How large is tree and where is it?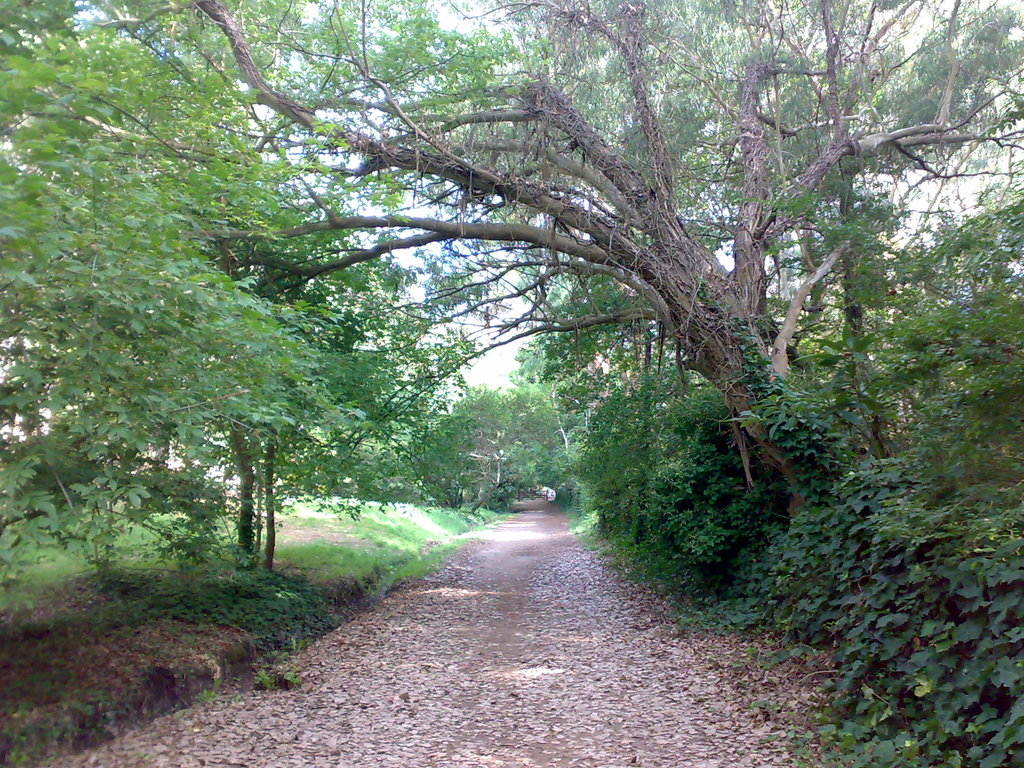
Bounding box: region(801, 508, 1023, 730).
